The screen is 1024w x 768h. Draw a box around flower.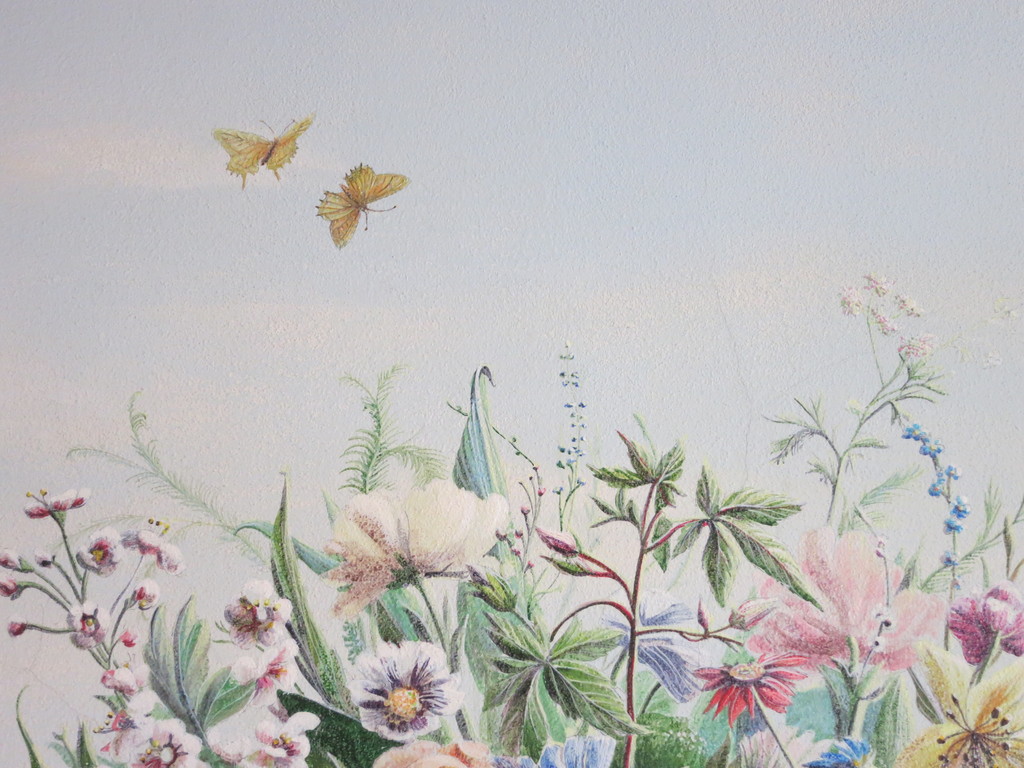
10, 617, 27, 637.
